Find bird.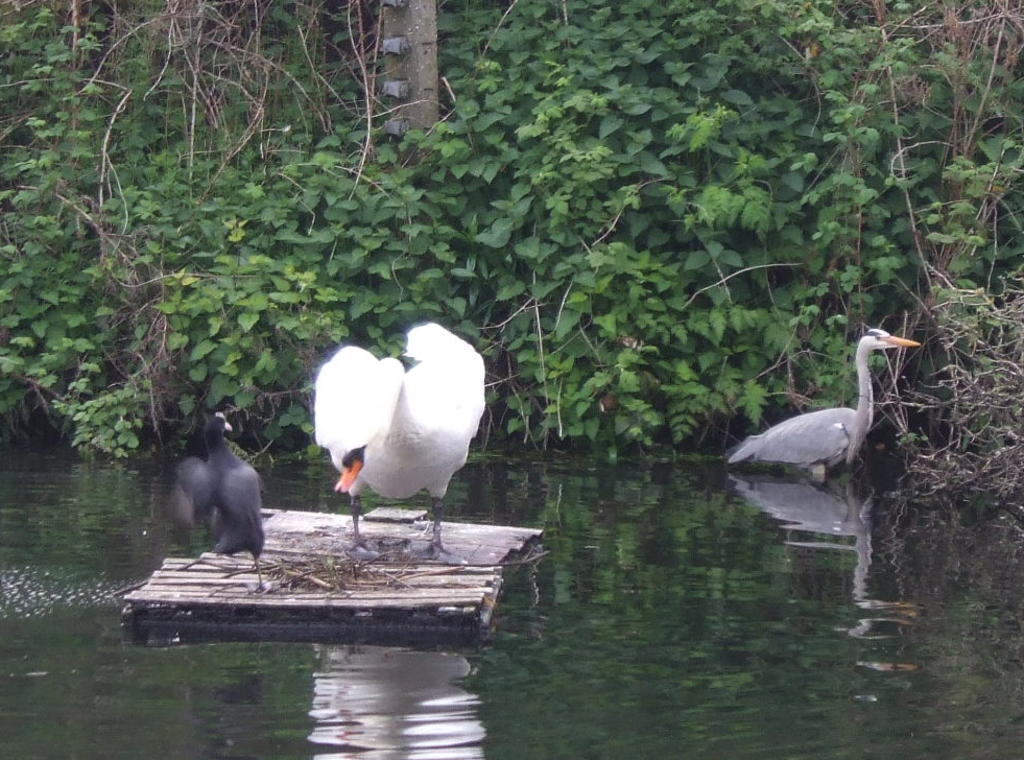
<region>722, 323, 926, 503</region>.
